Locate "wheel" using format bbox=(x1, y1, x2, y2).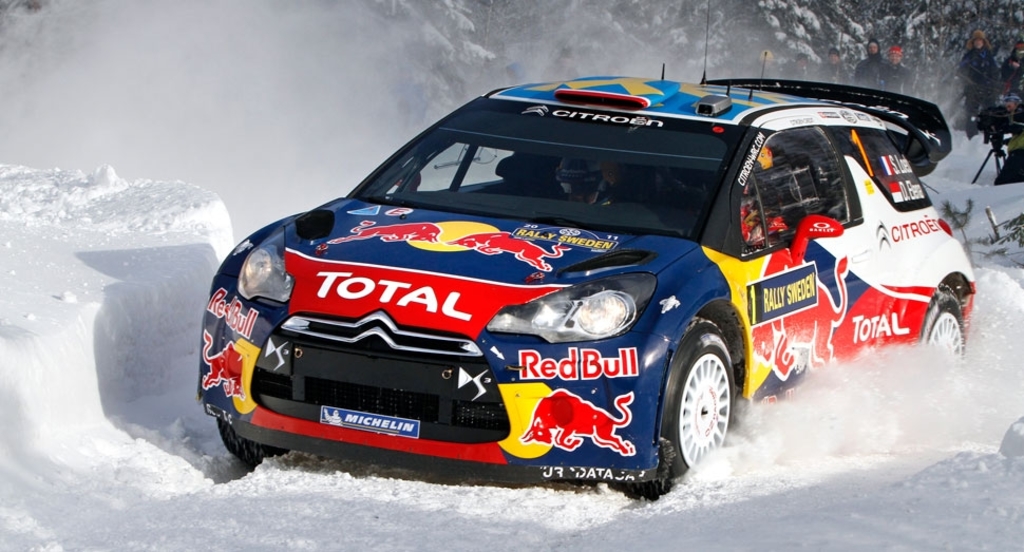
bbox=(219, 432, 279, 470).
